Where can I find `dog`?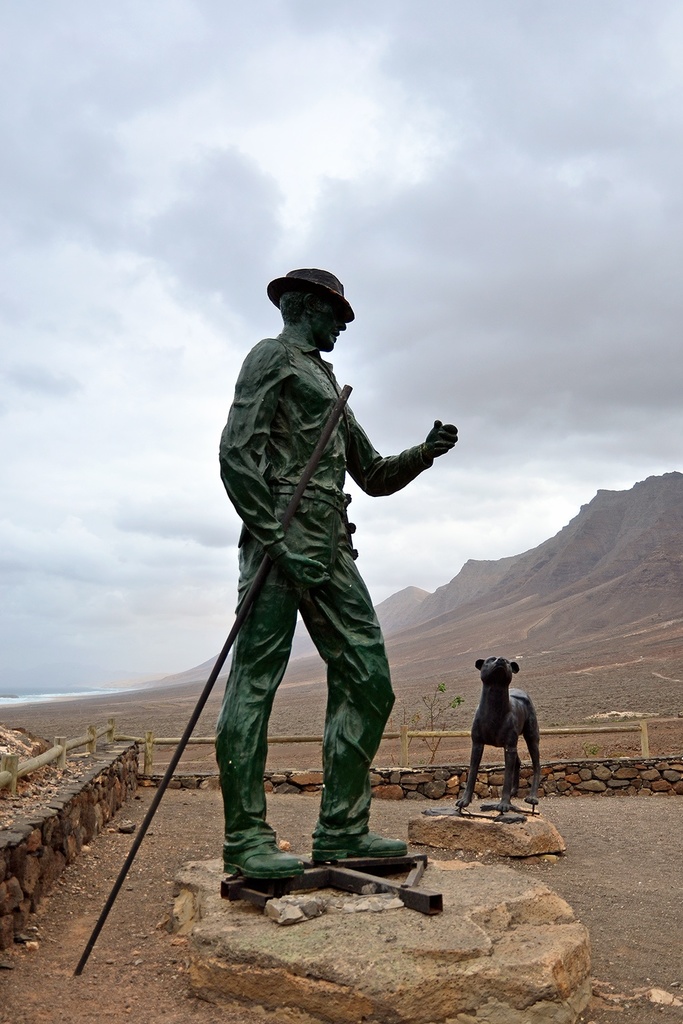
You can find it at [455,655,542,812].
